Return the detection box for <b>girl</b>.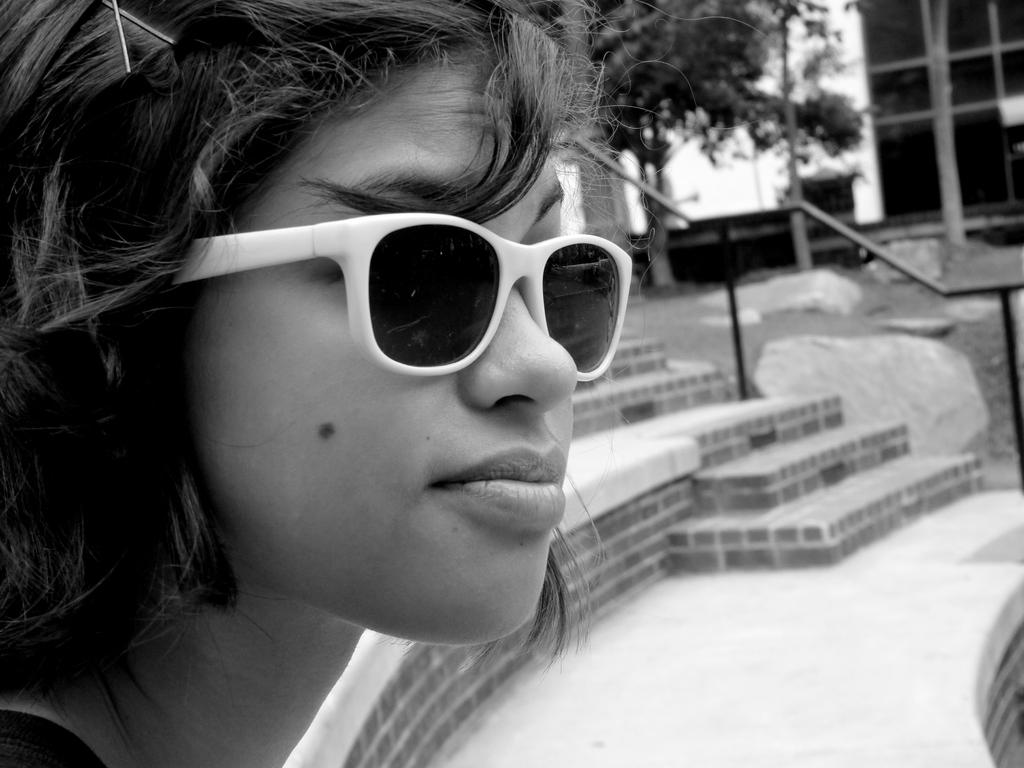
0 0 757 767.
